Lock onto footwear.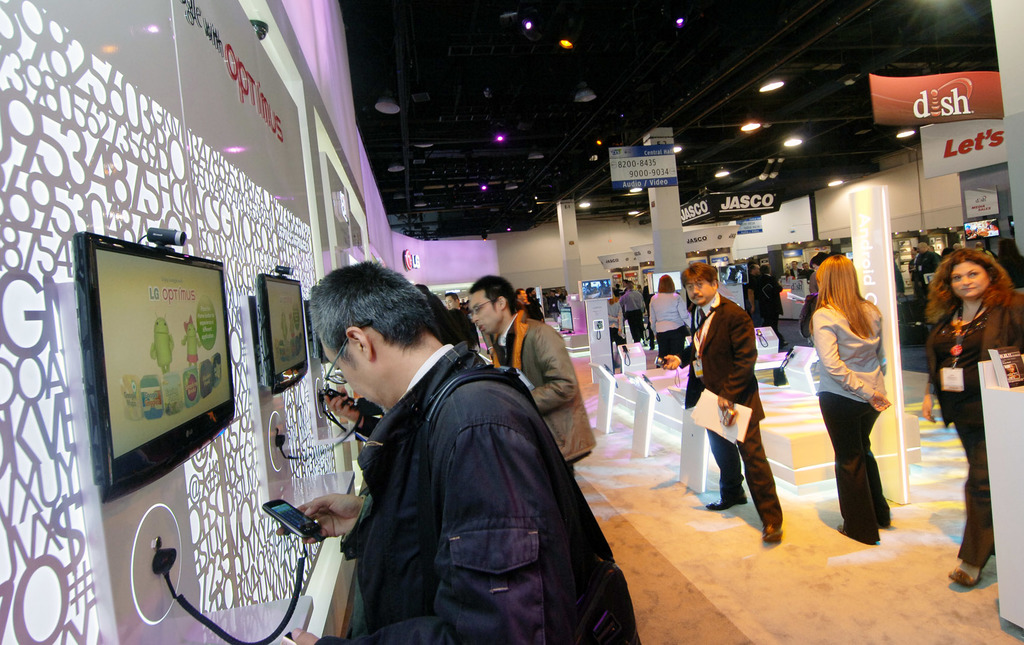
Locked: 705 497 747 511.
